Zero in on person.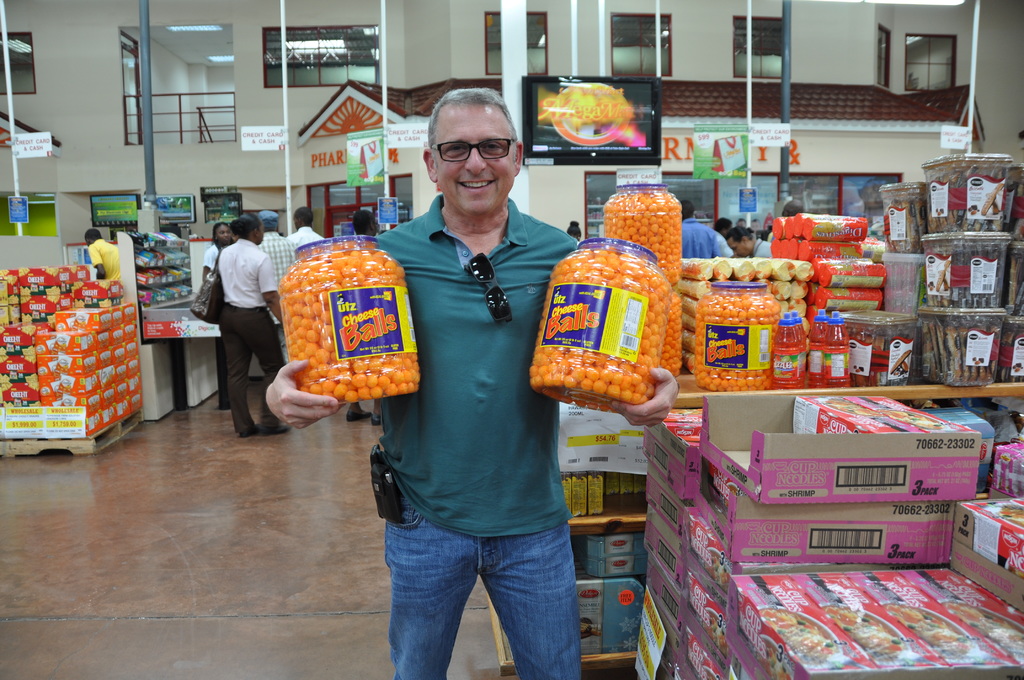
Zeroed in: <bbox>285, 208, 331, 261</bbox>.
